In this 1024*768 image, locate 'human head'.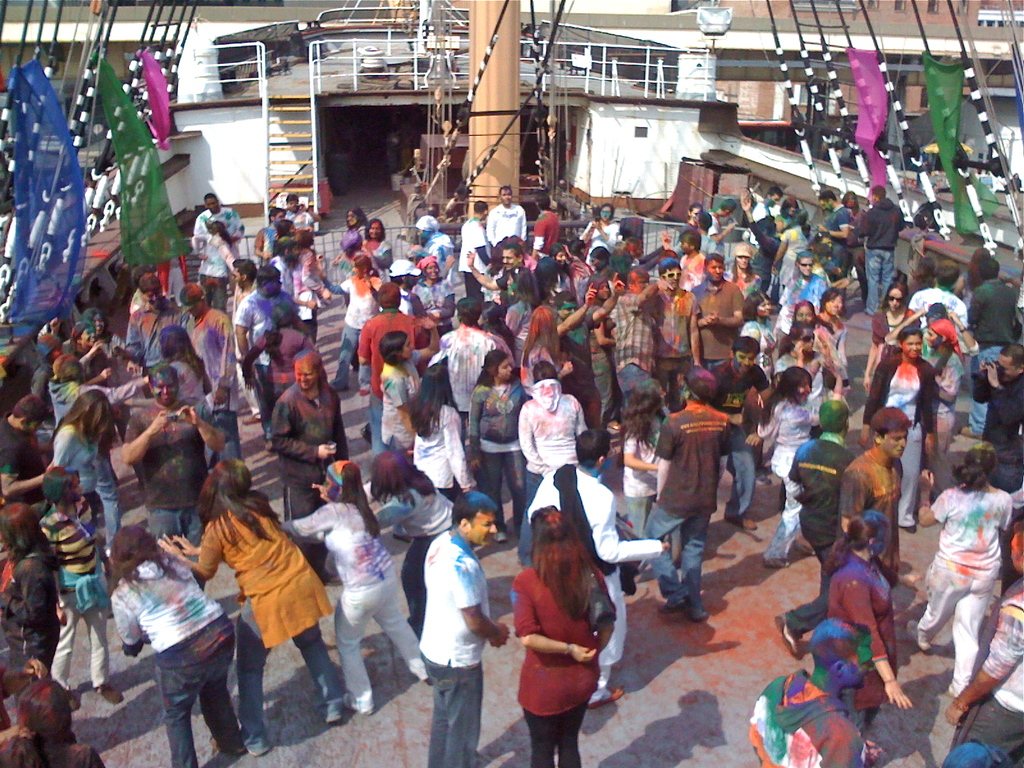
Bounding box: pyautogui.locateOnScreen(474, 202, 488, 220).
